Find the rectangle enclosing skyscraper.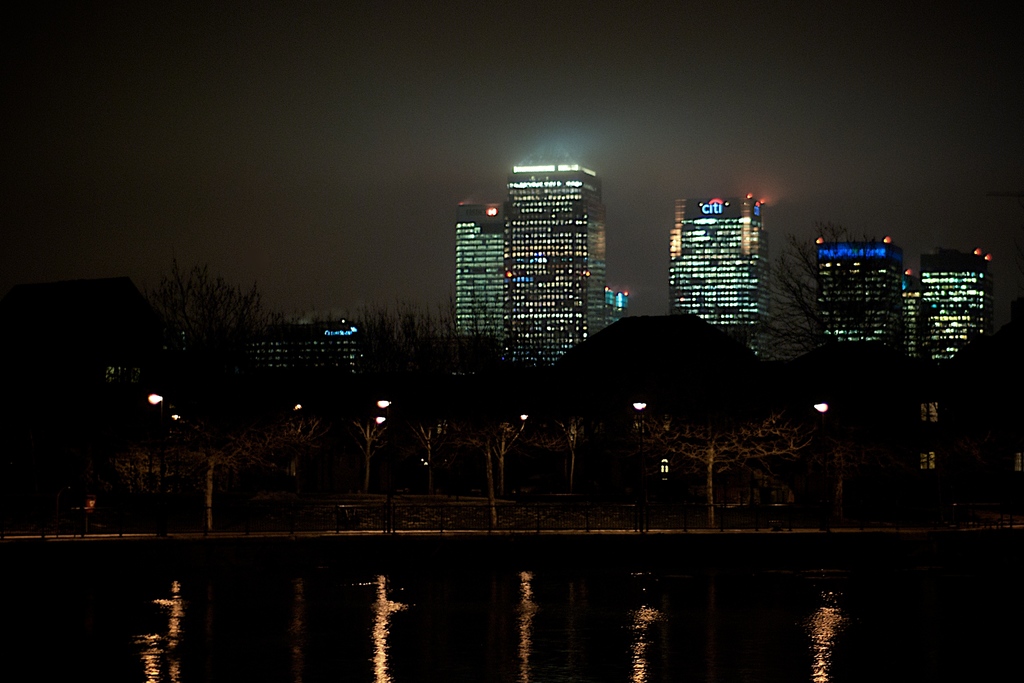
818/242/916/350.
